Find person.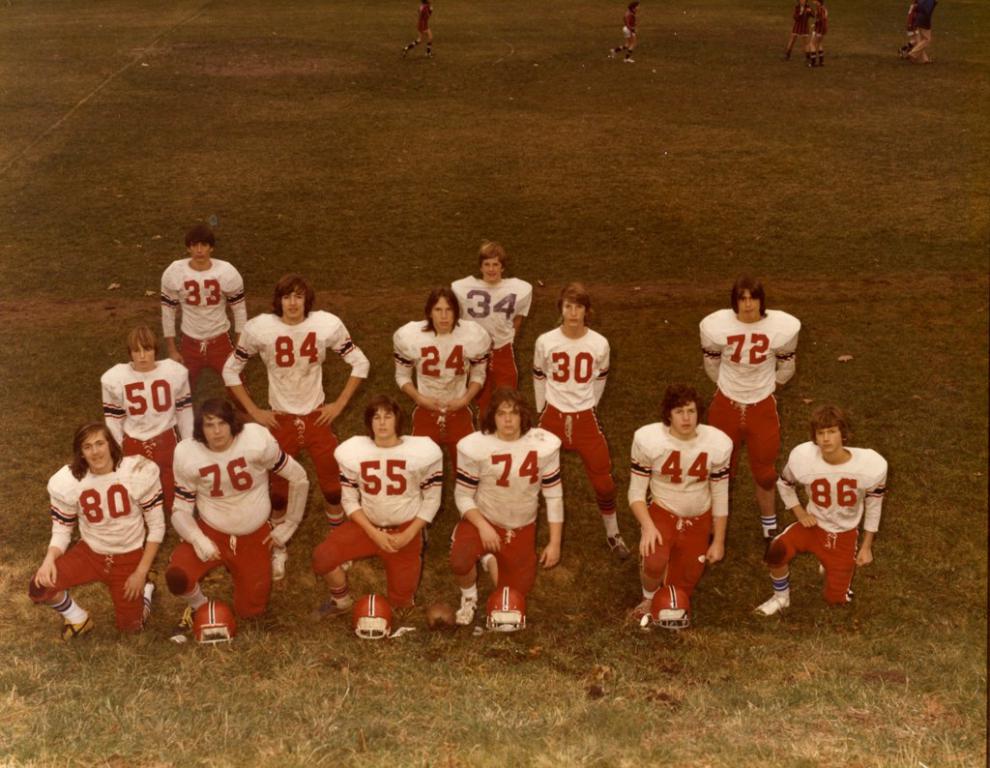
BBox(31, 416, 173, 641).
